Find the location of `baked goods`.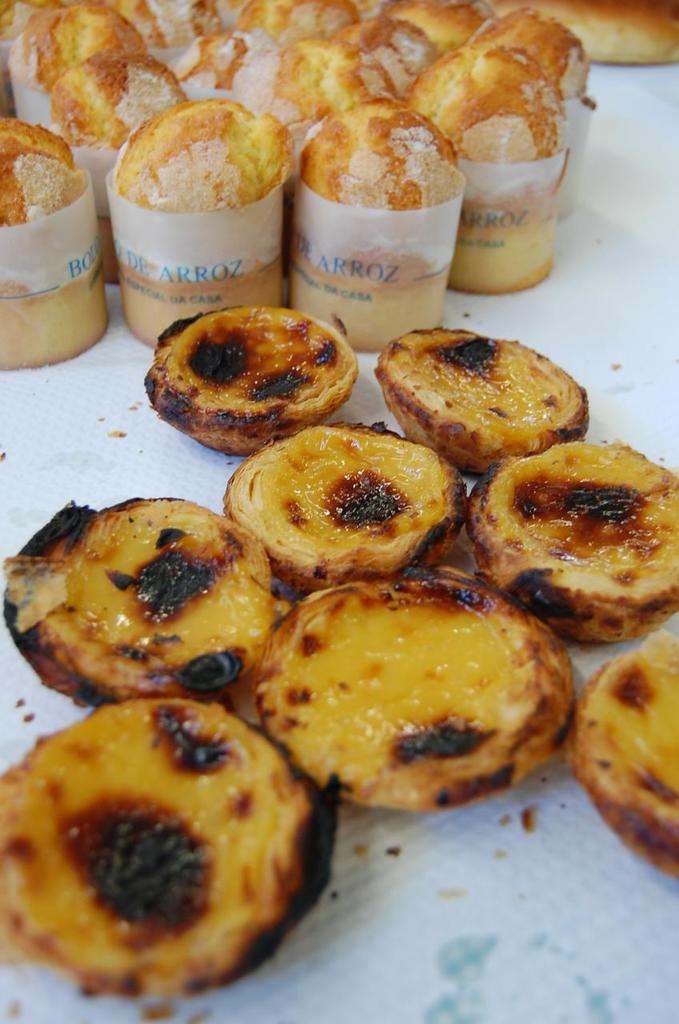
Location: [x1=2, y1=0, x2=106, y2=115].
